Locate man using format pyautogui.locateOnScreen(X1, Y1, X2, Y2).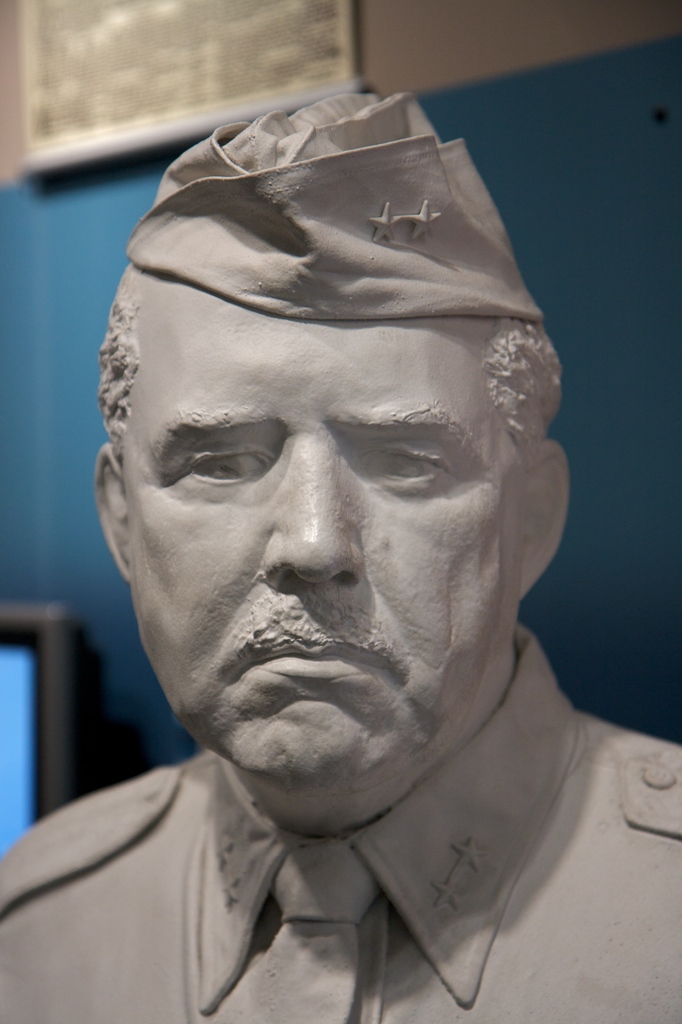
pyautogui.locateOnScreen(0, 90, 681, 1023).
